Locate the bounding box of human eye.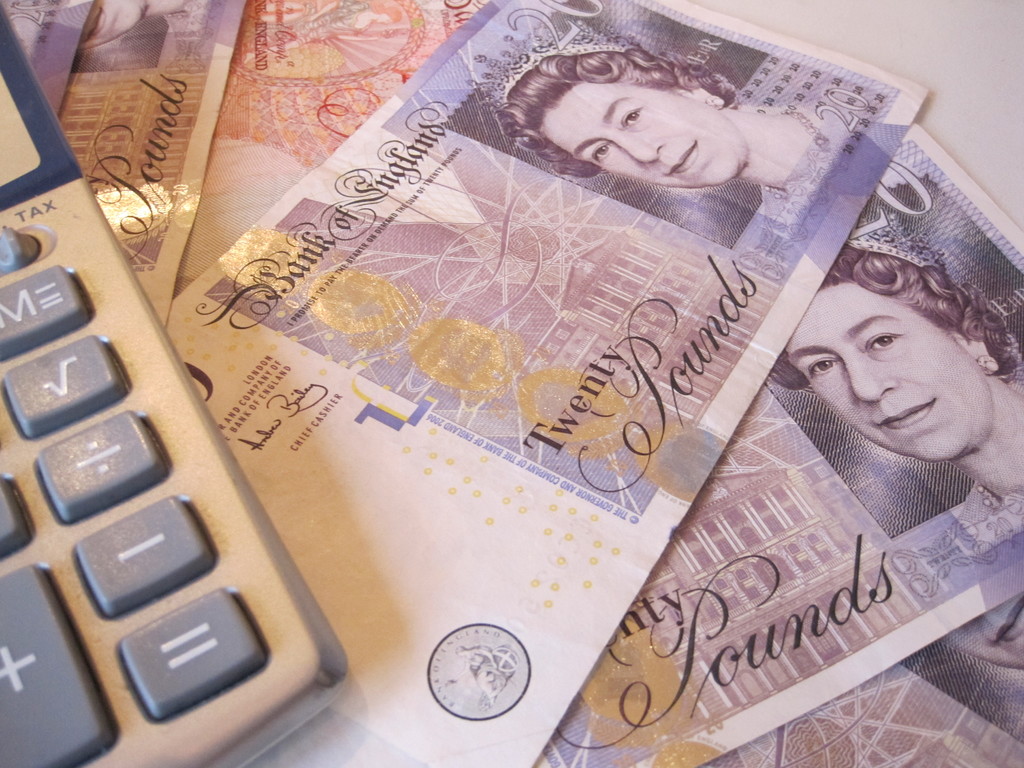
Bounding box: l=595, t=140, r=609, b=165.
